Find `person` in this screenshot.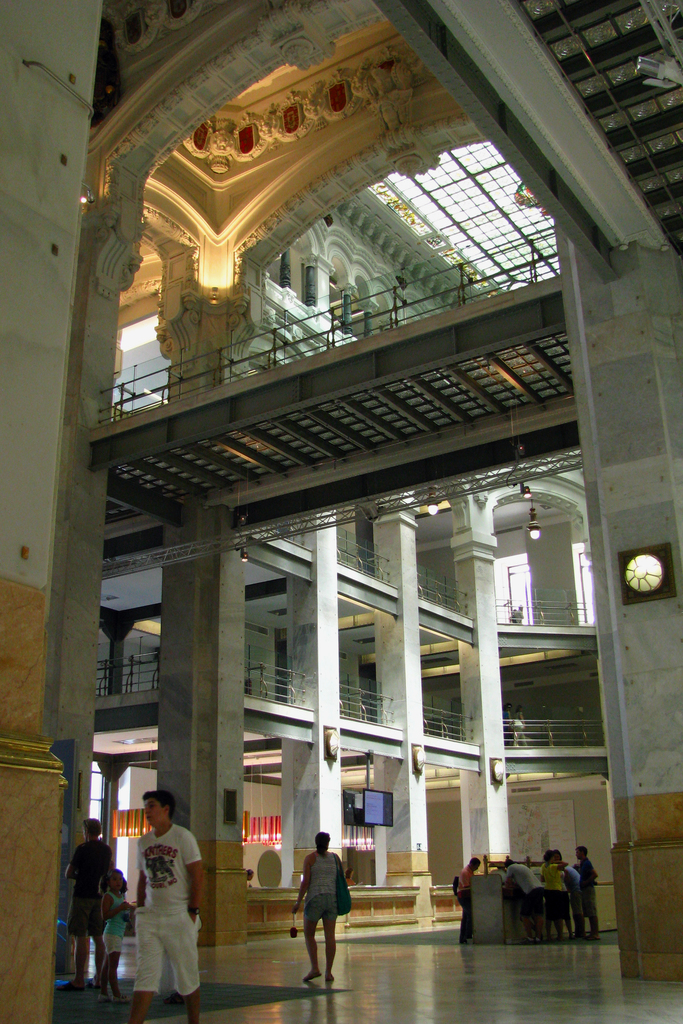
The bounding box for `person` is [122,785,207,1023].
